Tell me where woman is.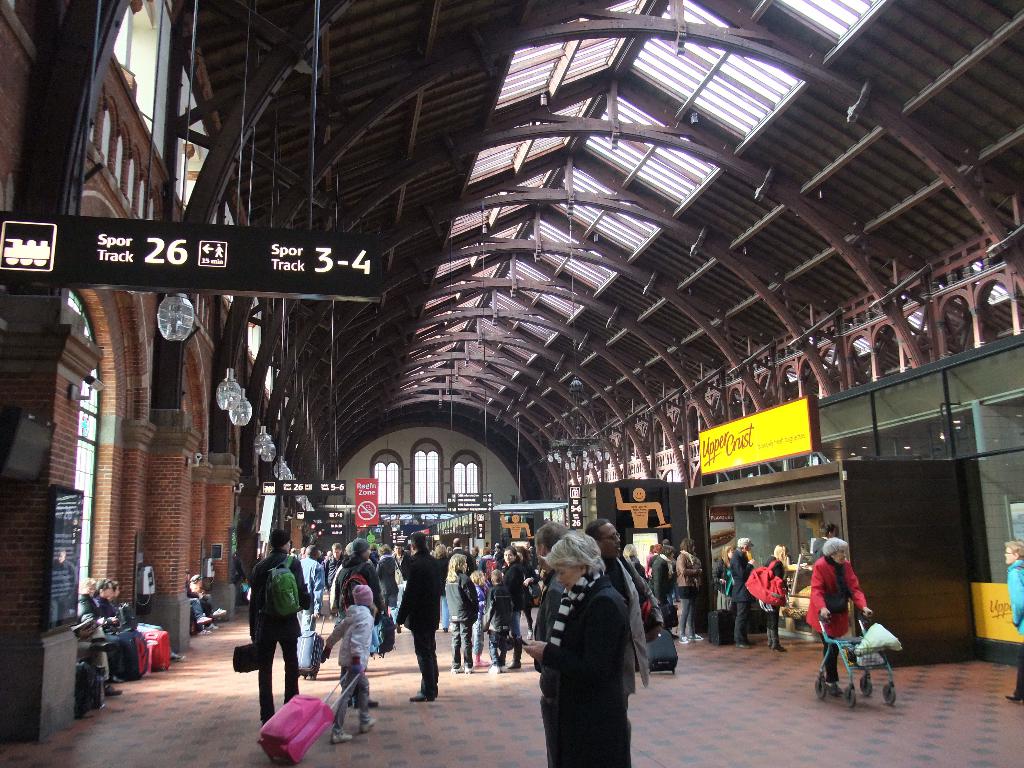
woman is at crop(375, 544, 399, 617).
